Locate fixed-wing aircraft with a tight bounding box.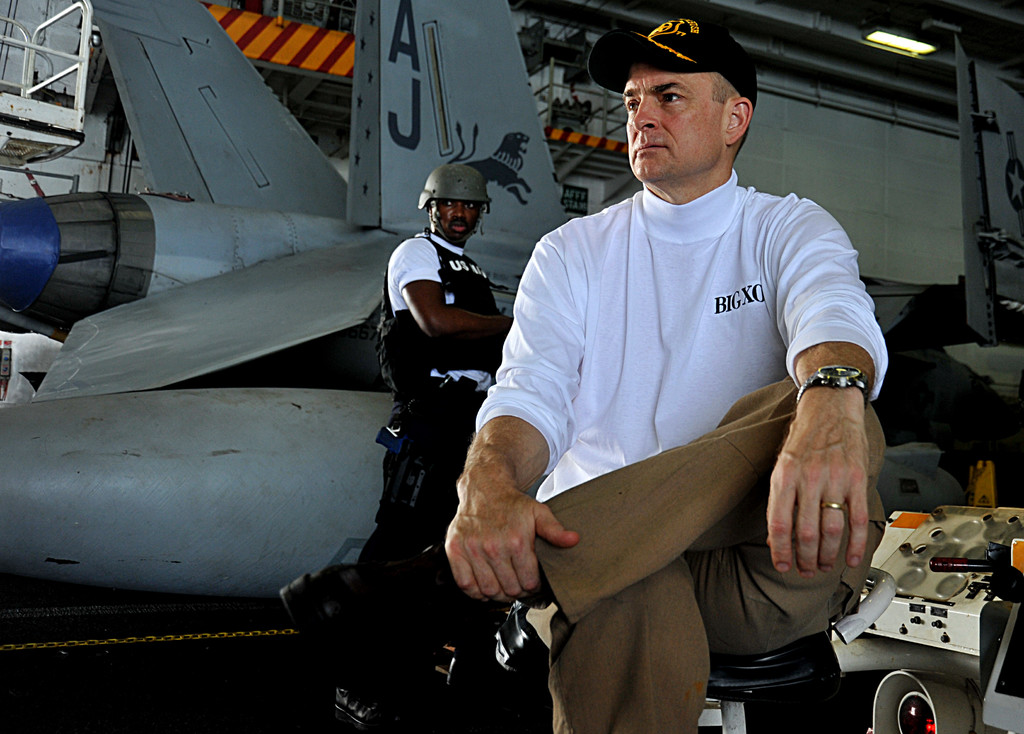
0,0,1023,618.
